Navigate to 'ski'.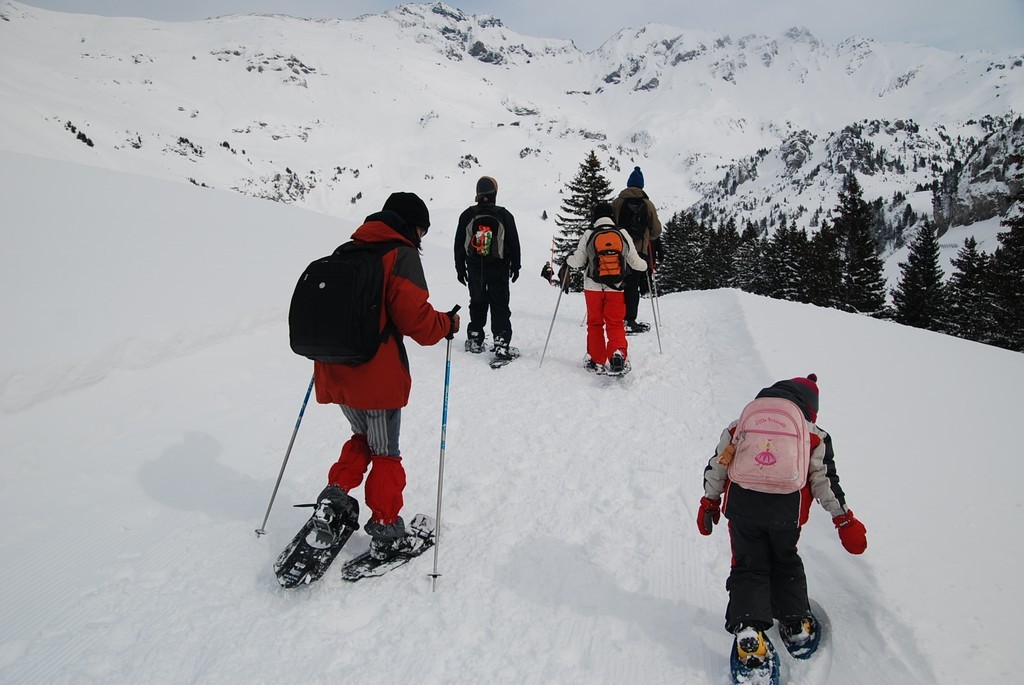
Navigation target: box=[582, 353, 634, 374].
